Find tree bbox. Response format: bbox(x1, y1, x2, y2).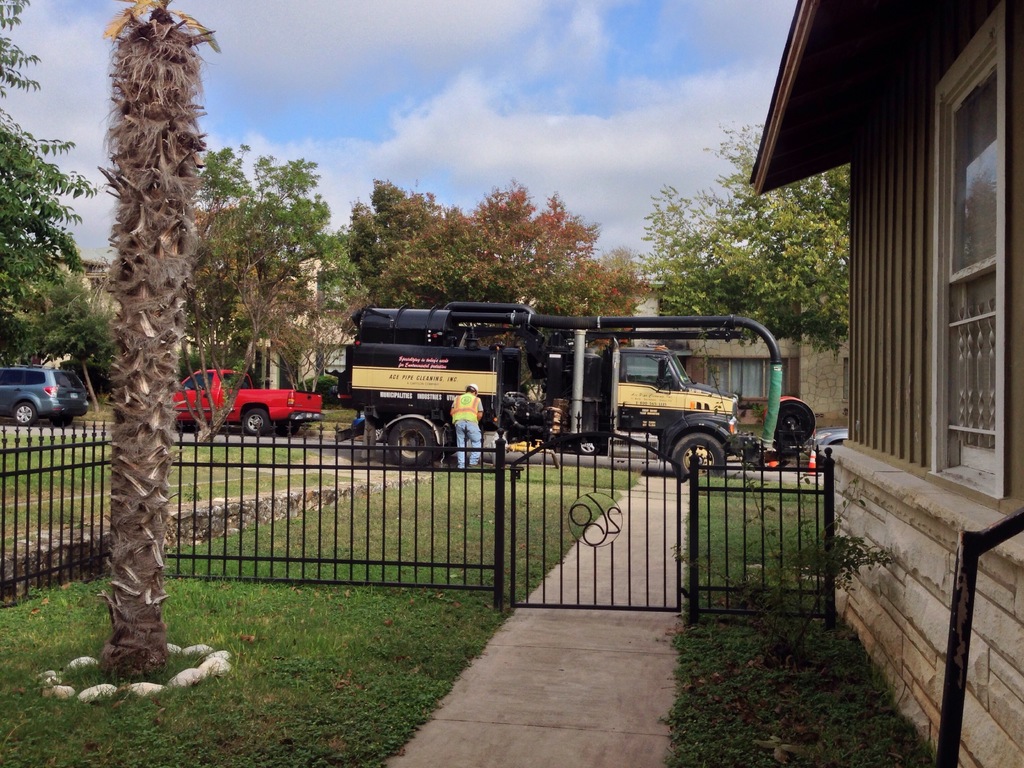
bbox(194, 135, 365, 396).
